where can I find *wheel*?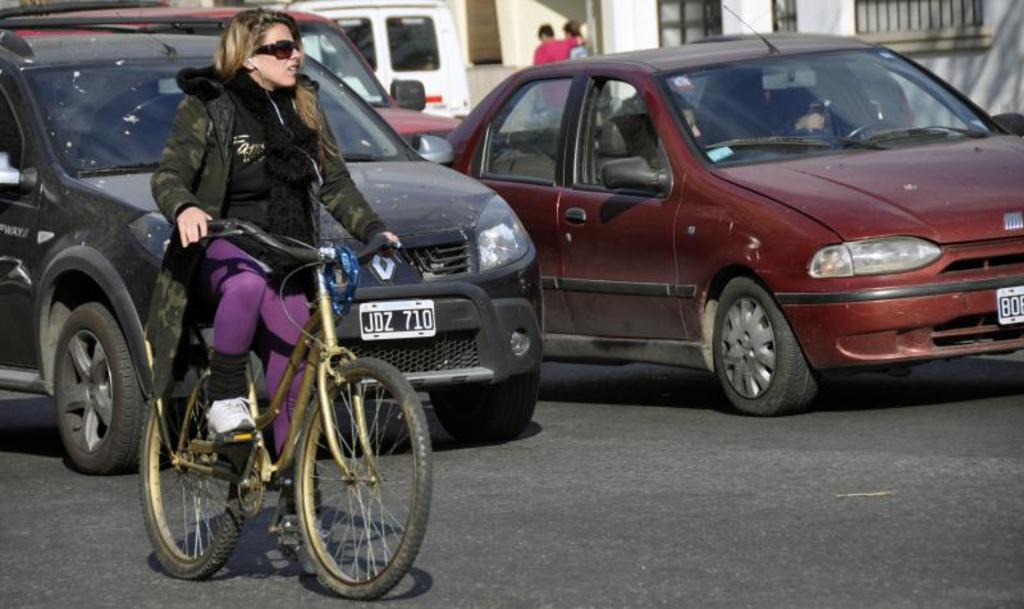
You can find it at box=[56, 293, 146, 476].
